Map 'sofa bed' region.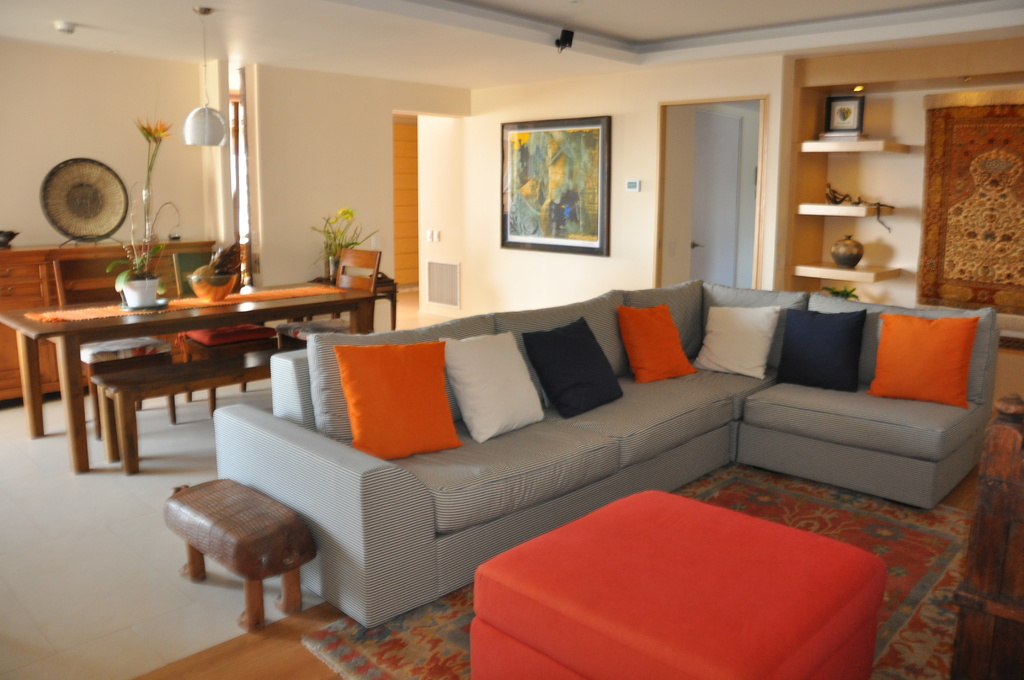
Mapped to (216, 275, 1002, 631).
